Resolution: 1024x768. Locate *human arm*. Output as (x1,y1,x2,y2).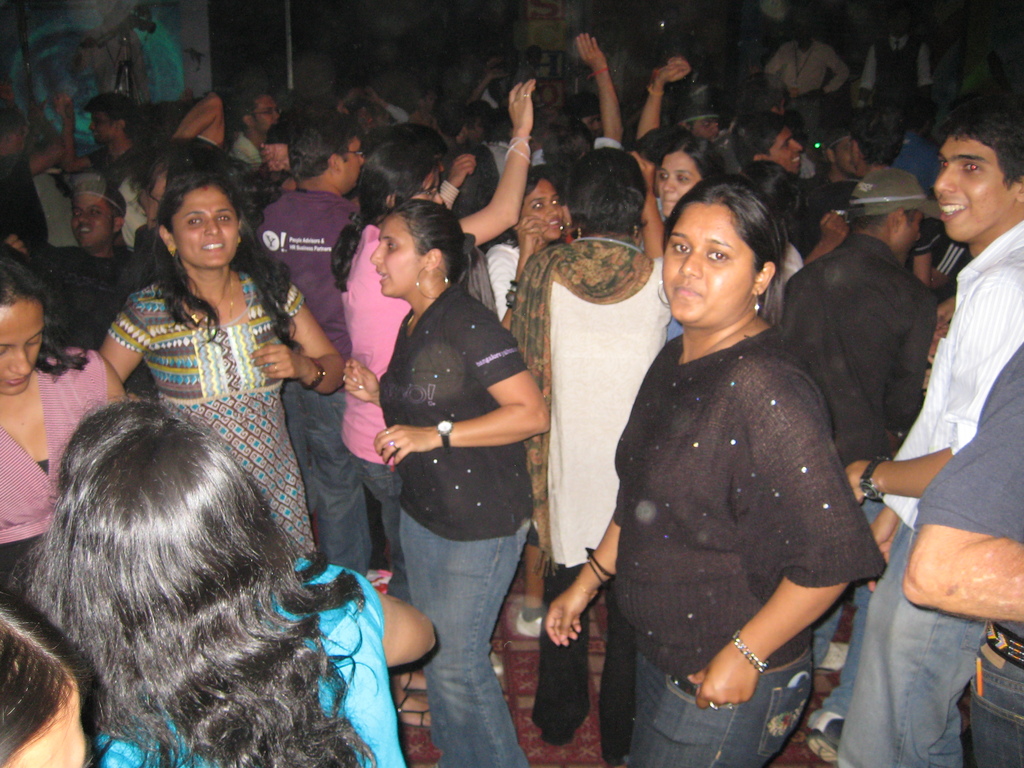
(492,209,545,331).
